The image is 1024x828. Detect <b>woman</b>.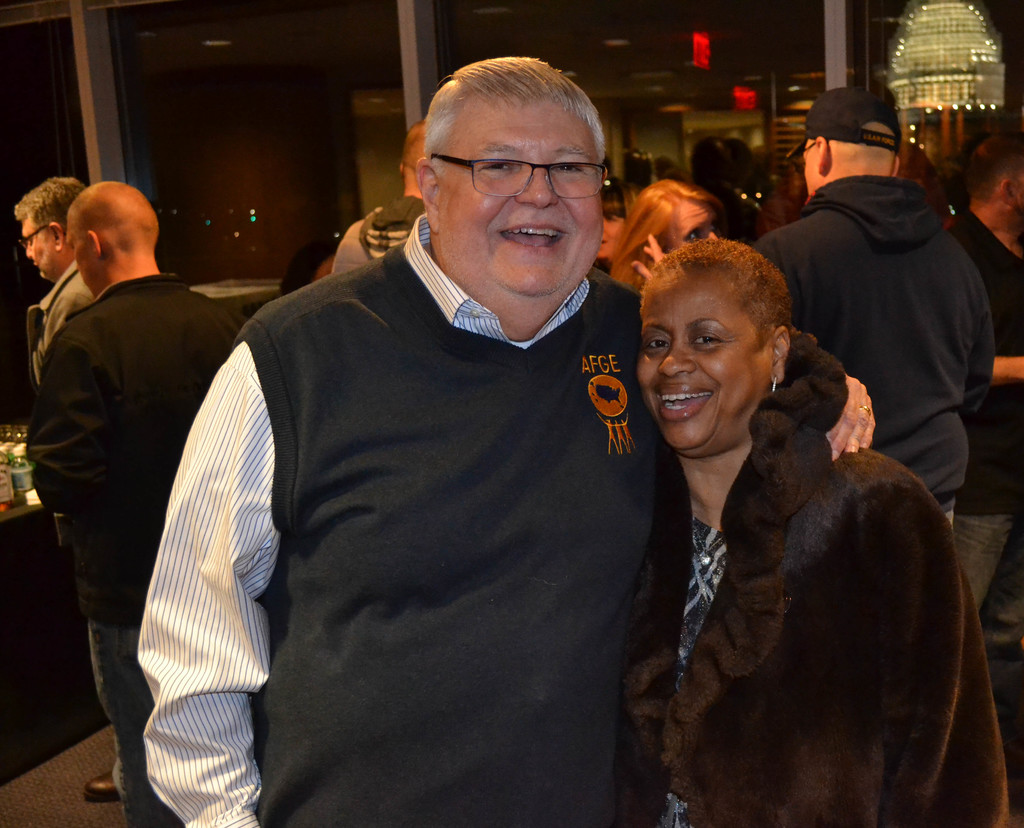
Detection: bbox=[602, 170, 725, 298].
